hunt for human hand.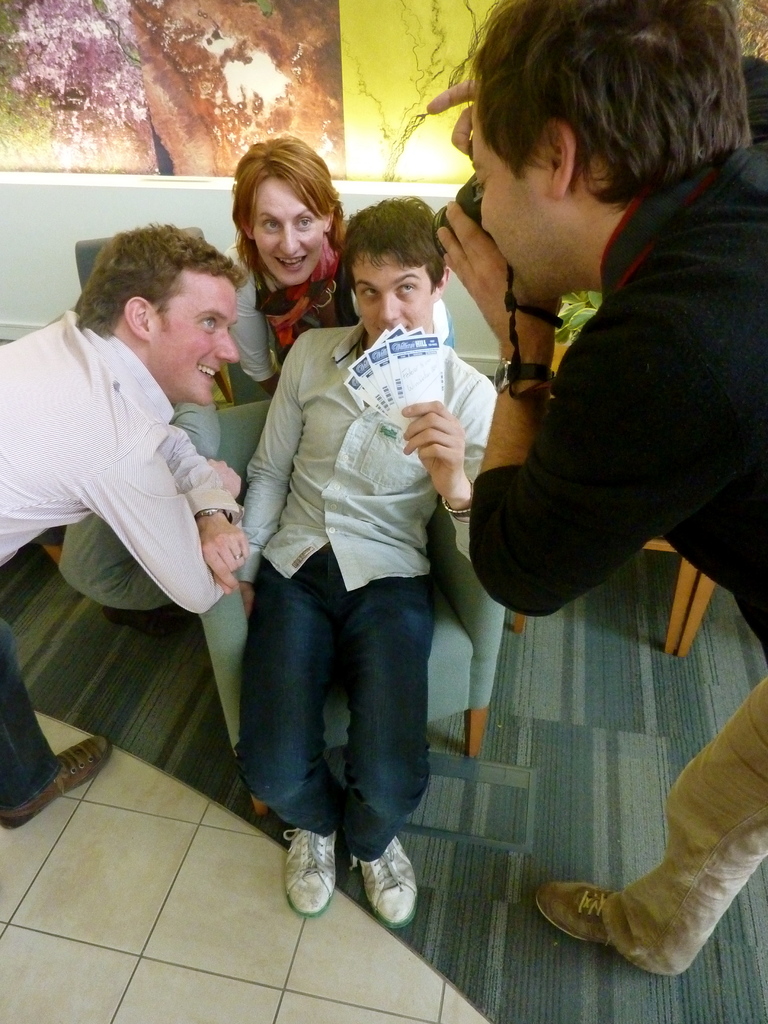
Hunted down at box(434, 197, 567, 348).
